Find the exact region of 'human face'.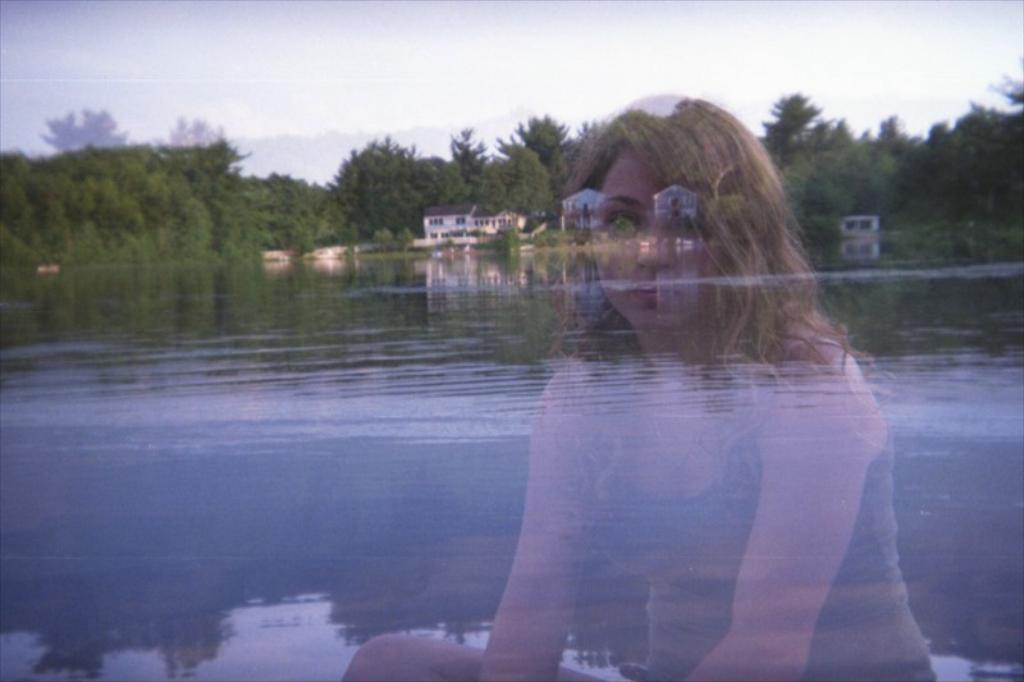
Exact region: <box>591,160,712,329</box>.
